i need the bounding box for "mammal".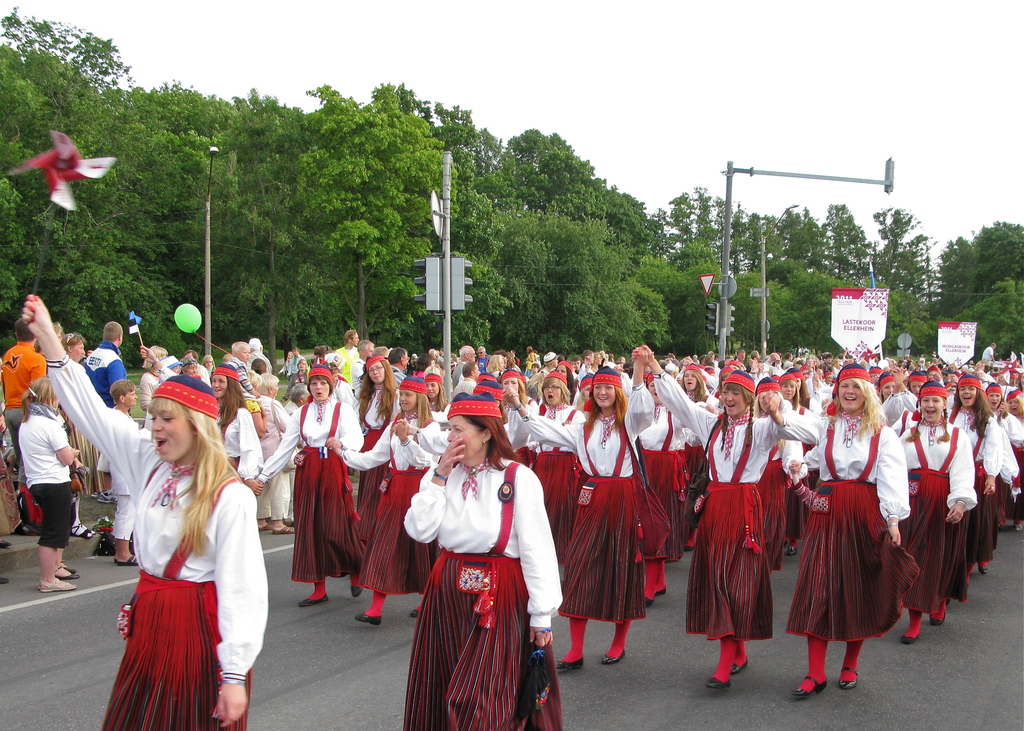
Here it is: rect(86, 321, 125, 405).
